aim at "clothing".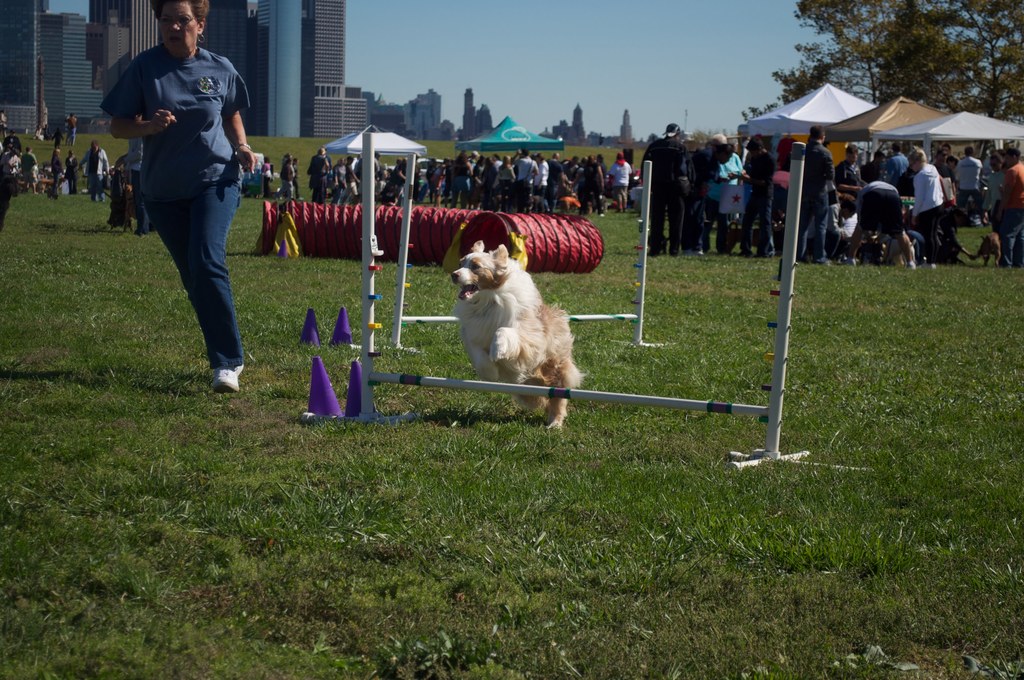
Aimed at {"left": 117, "top": 136, "right": 151, "bottom": 235}.
